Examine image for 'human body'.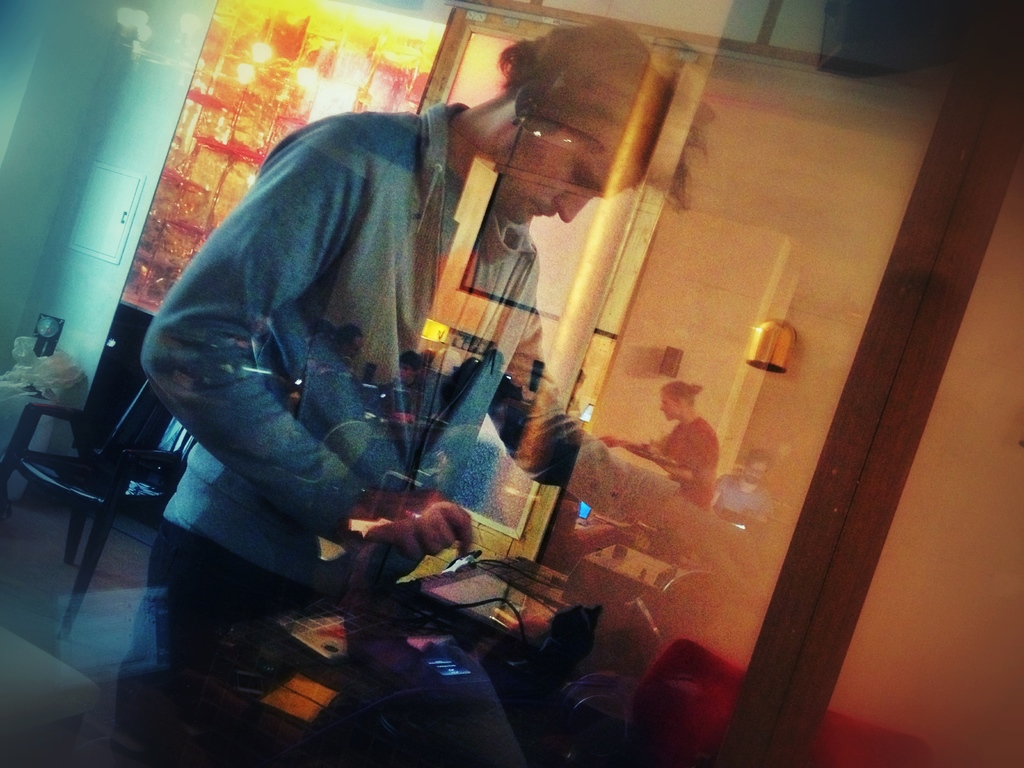
Examination result: bbox=(131, 93, 595, 611).
